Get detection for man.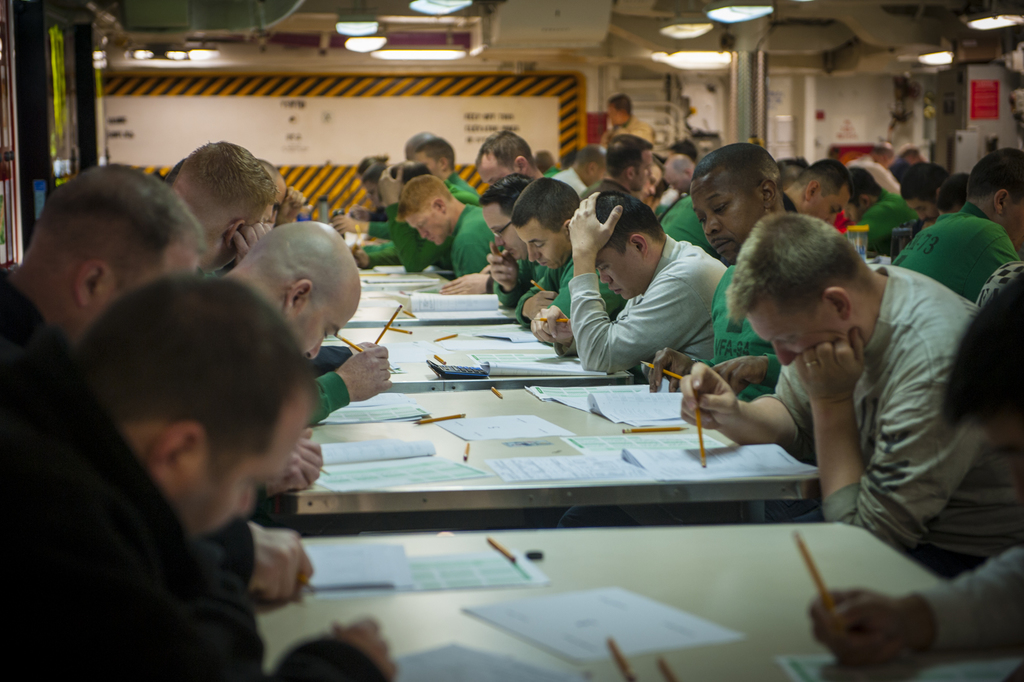
Detection: box(676, 207, 1022, 580).
